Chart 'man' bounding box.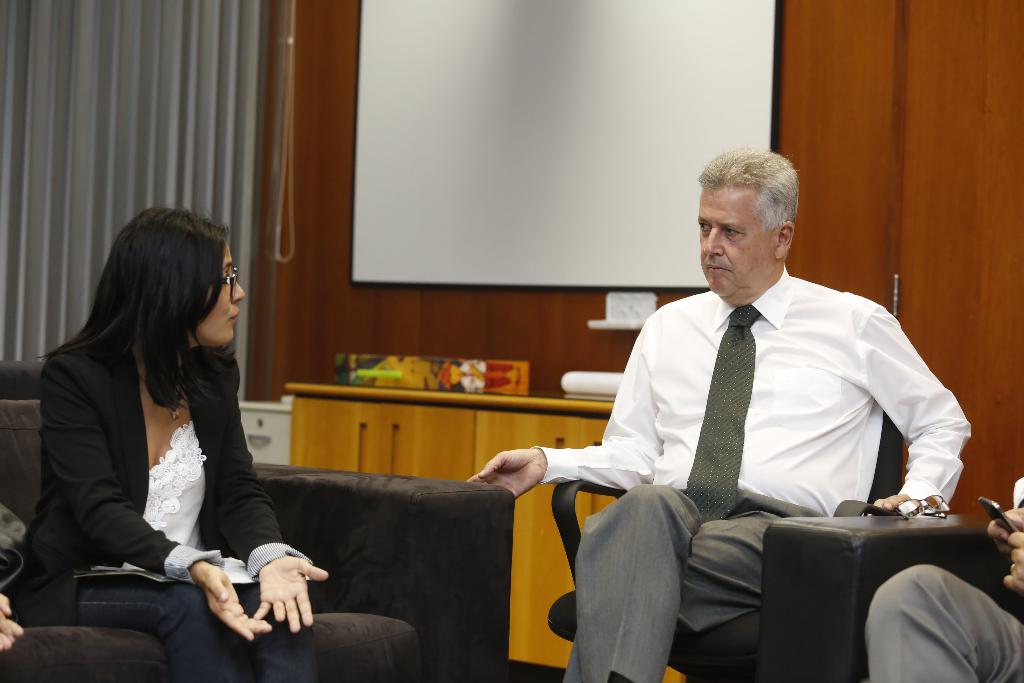
Charted: bbox=(549, 176, 961, 643).
